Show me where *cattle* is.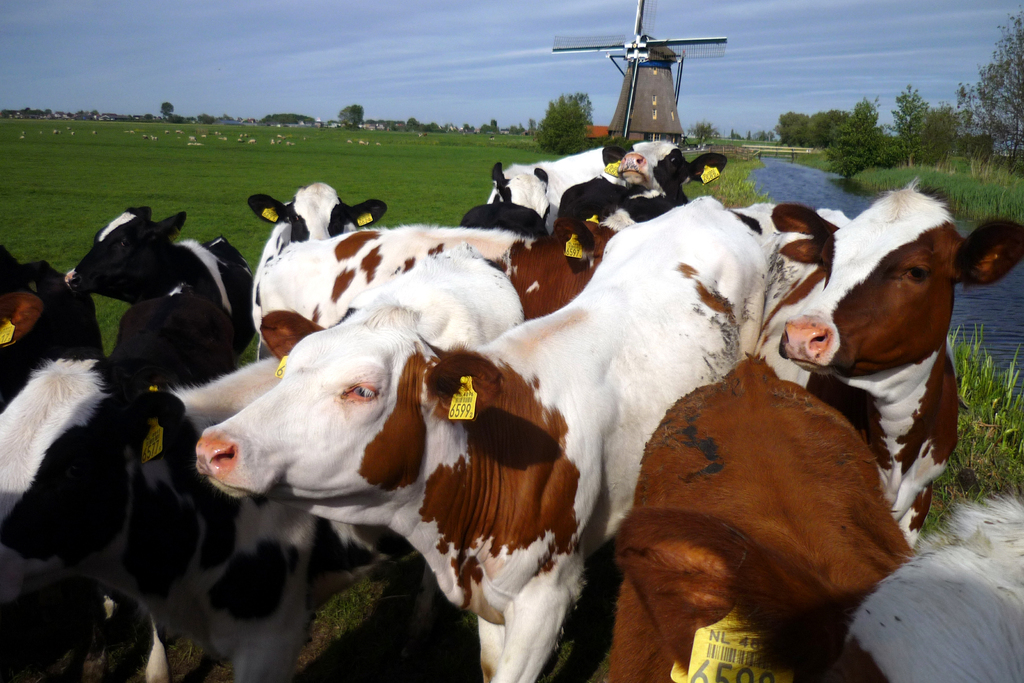
*cattle* is at (195,190,772,682).
